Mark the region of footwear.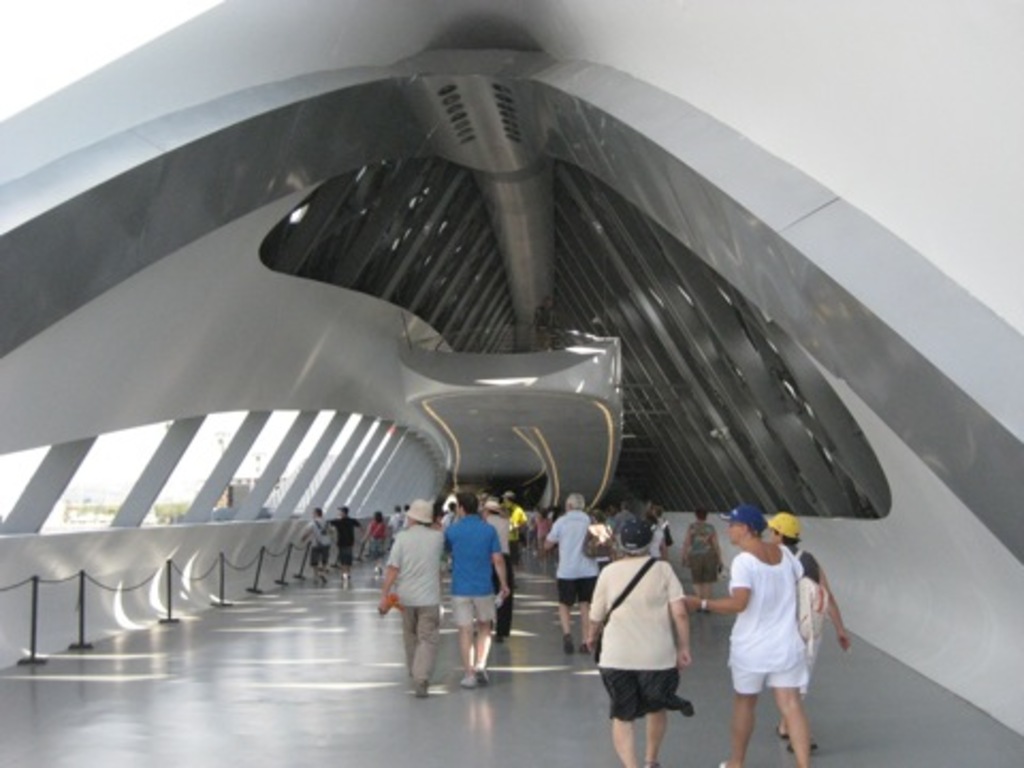
Region: <box>563,634,574,655</box>.
